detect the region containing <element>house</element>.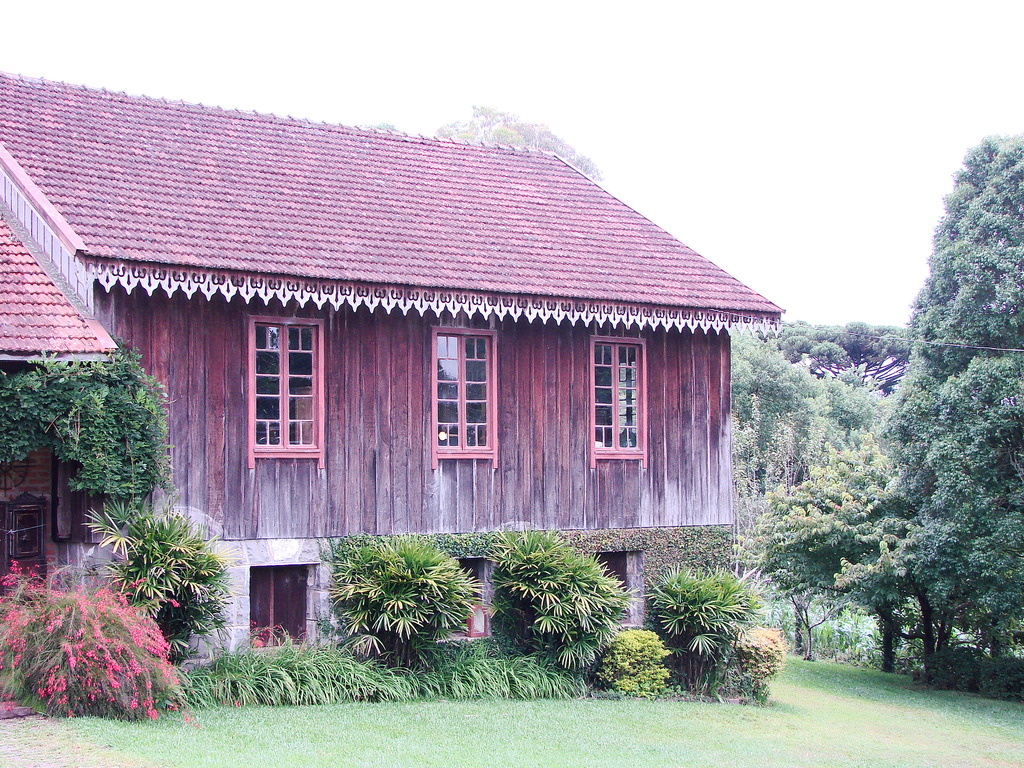
{"left": 89, "top": 109, "right": 771, "bottom": 668}.
